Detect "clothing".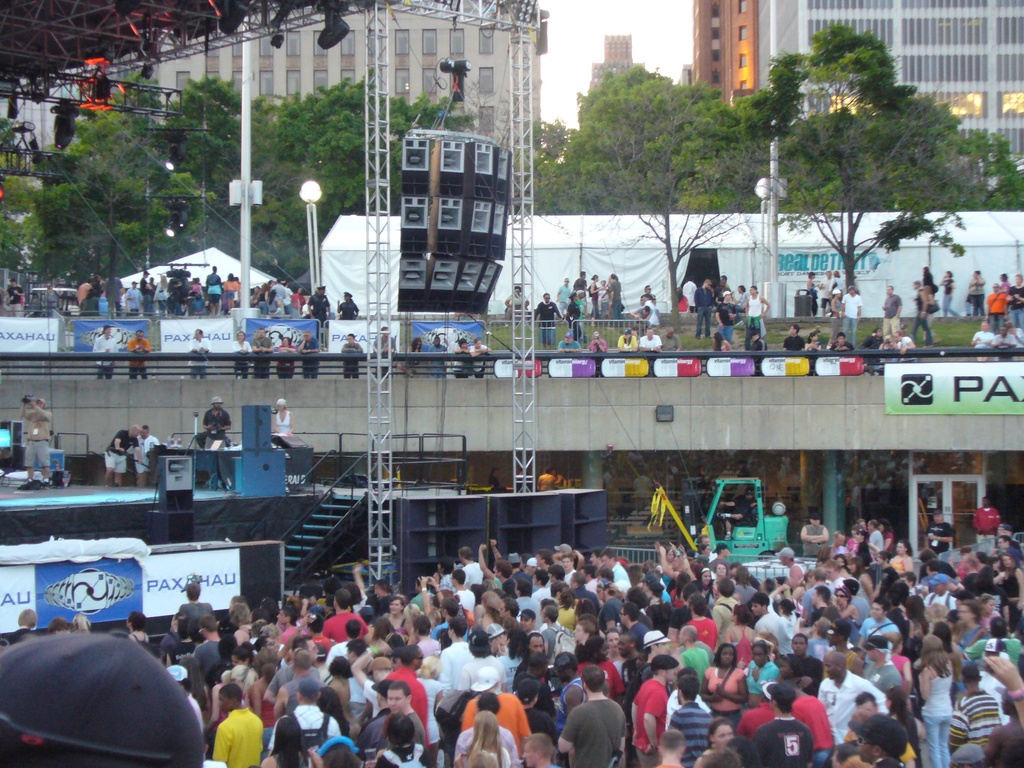
Detected at 976 505 995 541.
